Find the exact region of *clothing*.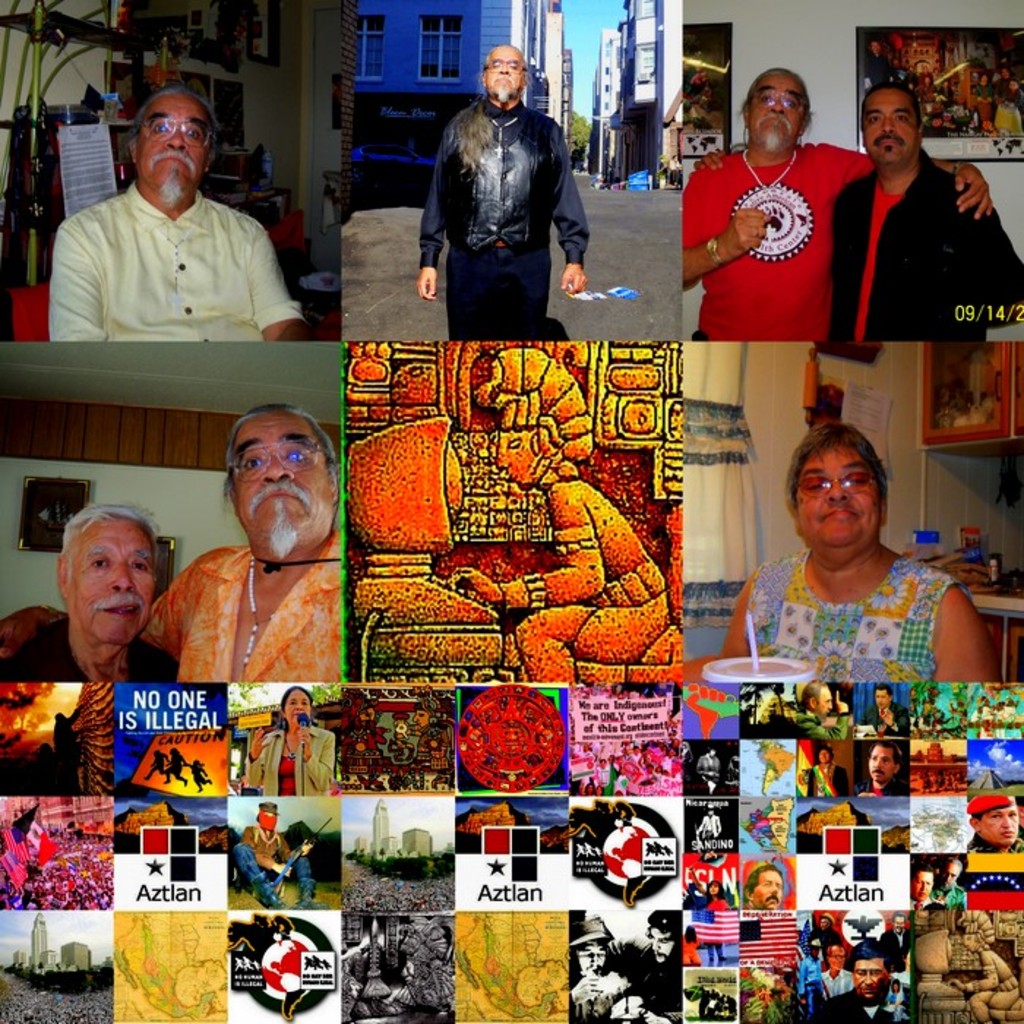
Exact region: <bbox>44, 177, 300, 347</bbox>.
